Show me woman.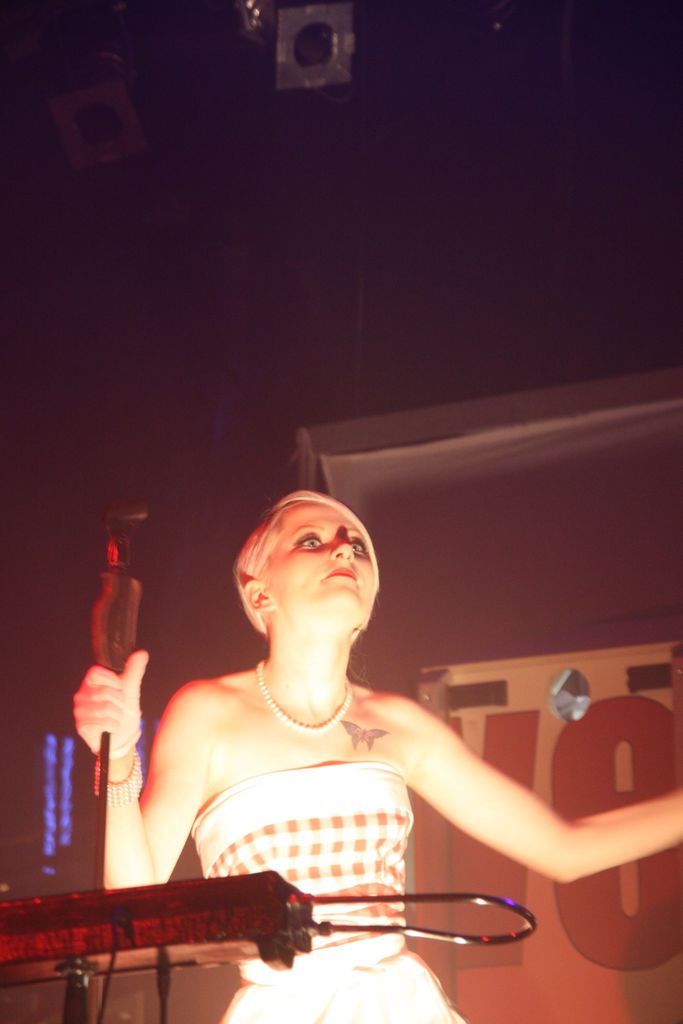
woman is here: <region>68, 476, 682, 1023</region>.
